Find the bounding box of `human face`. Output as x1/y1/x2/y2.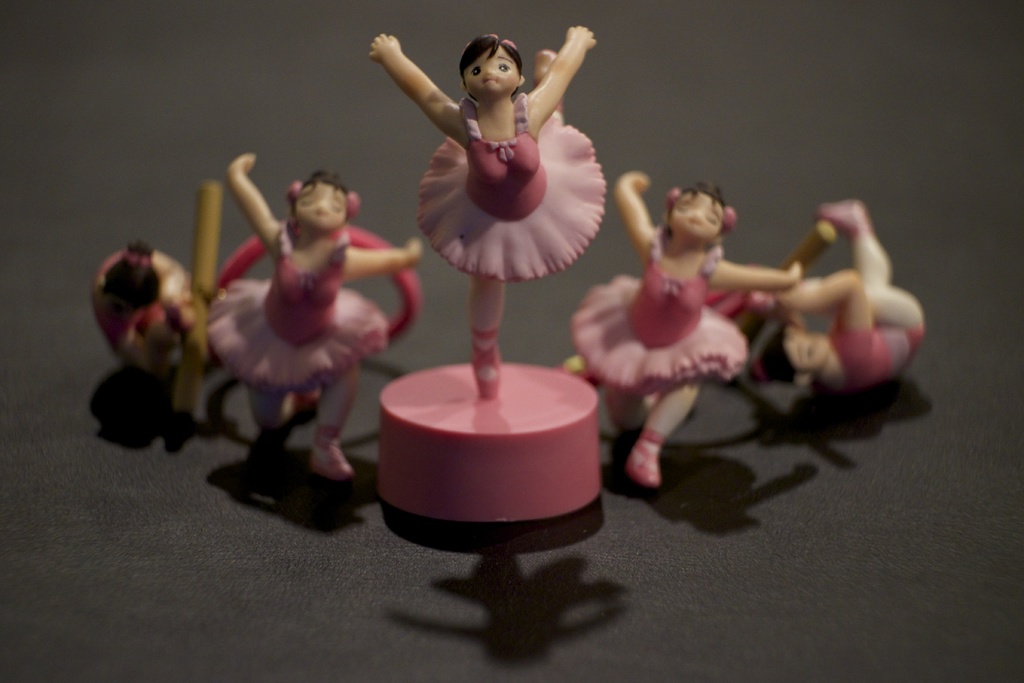
788/325/830/374.
